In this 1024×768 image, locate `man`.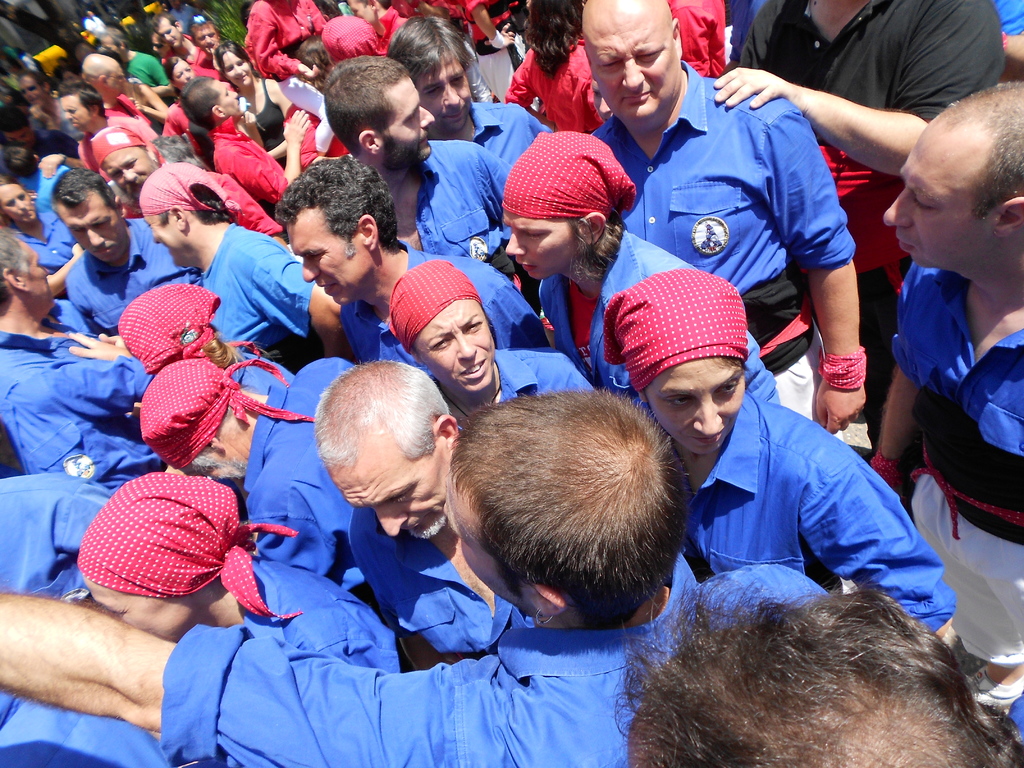
Bounding box: bbox=[18, 72, 73, 133].
